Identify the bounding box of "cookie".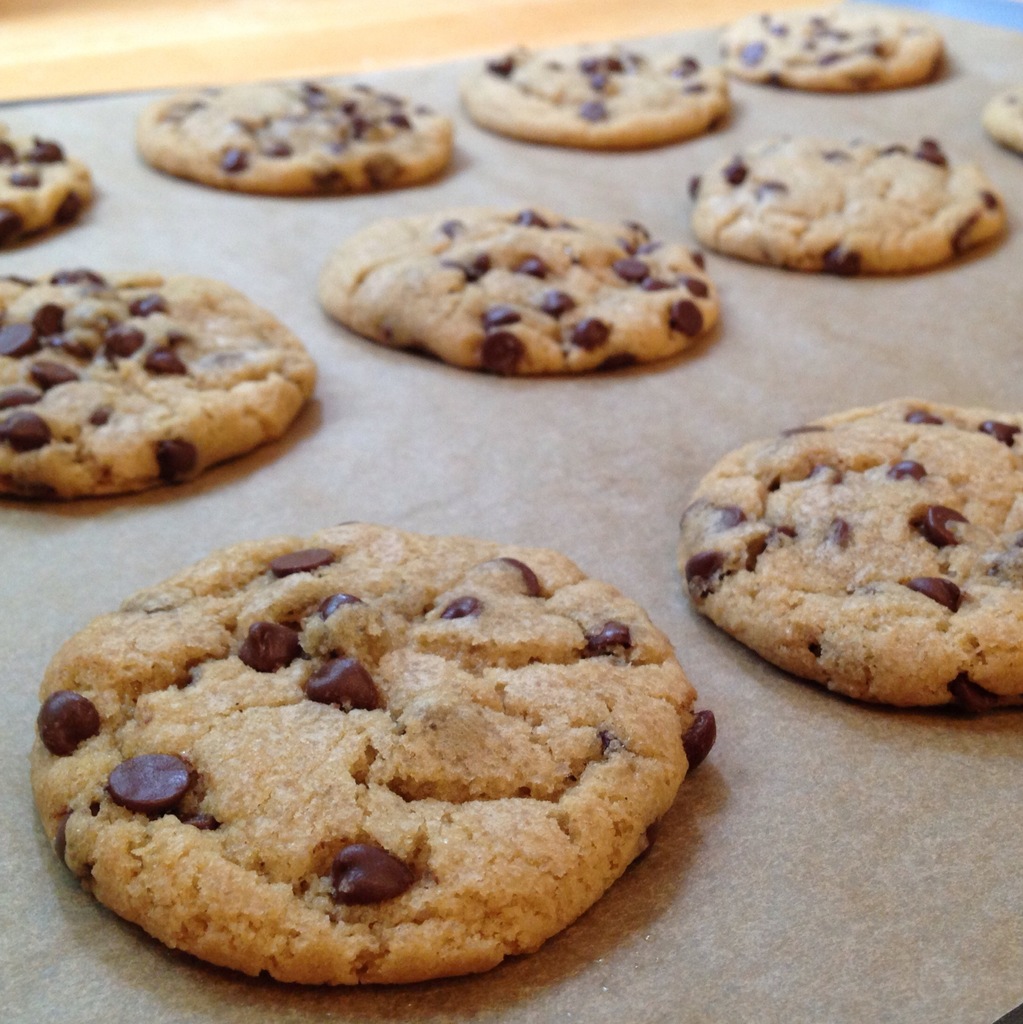
detection(461, 39, 733, 153).
